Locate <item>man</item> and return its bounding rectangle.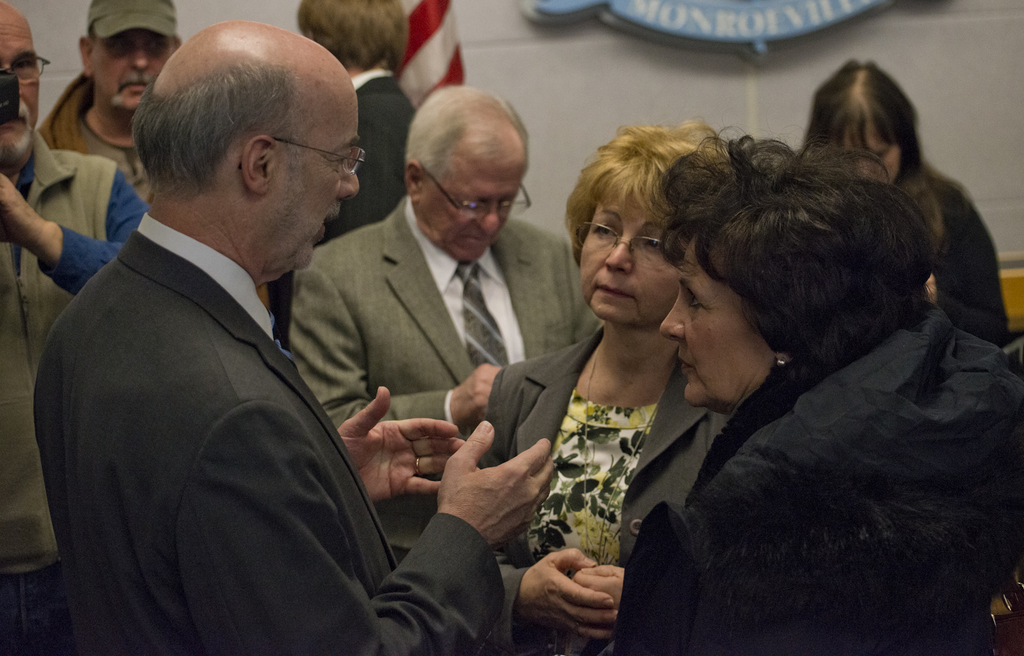
[36, 0, 190, 199].
